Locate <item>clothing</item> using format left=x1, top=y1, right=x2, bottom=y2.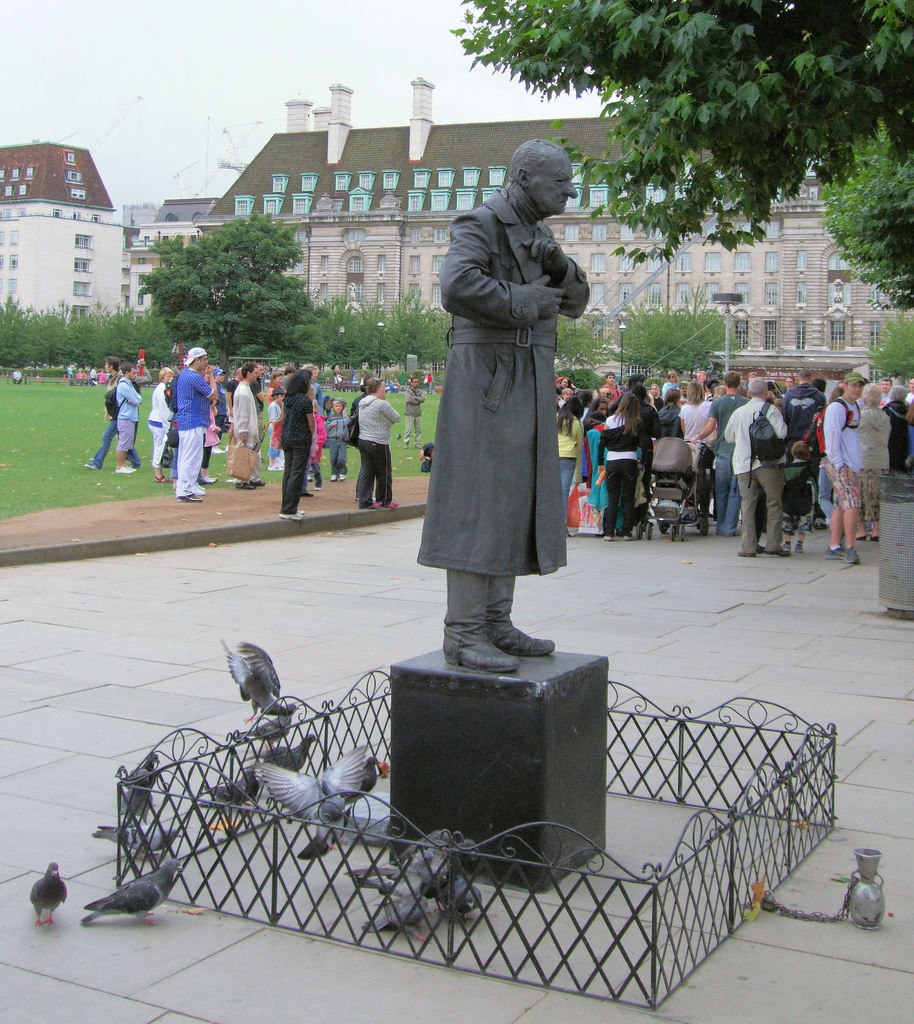
left=637, top=396, right=663, bottom=527.
